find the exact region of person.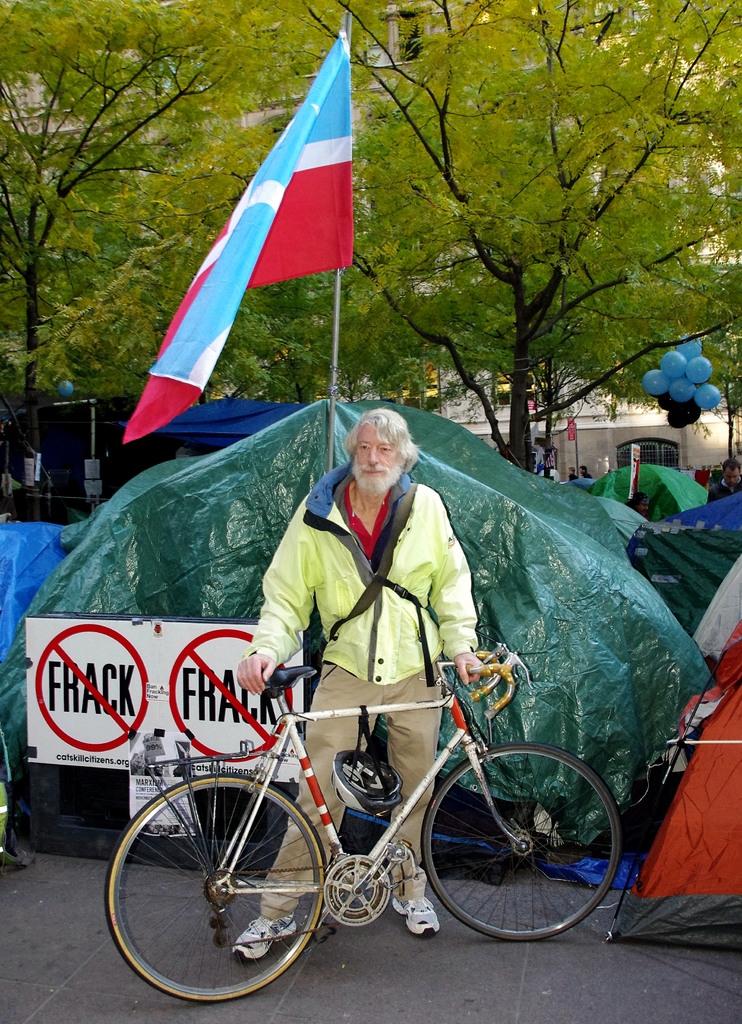
Exact region: [x1=235, y1=405, x2=488, y2=970].
